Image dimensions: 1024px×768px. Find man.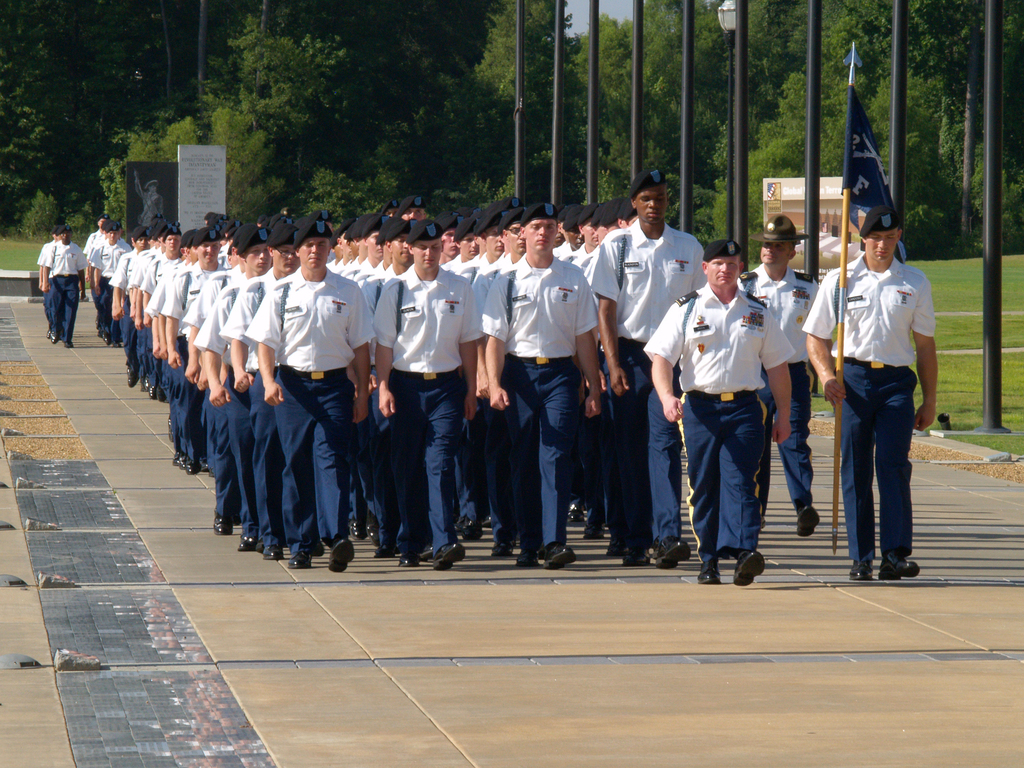
select_region(41, 223, 86, 347).
